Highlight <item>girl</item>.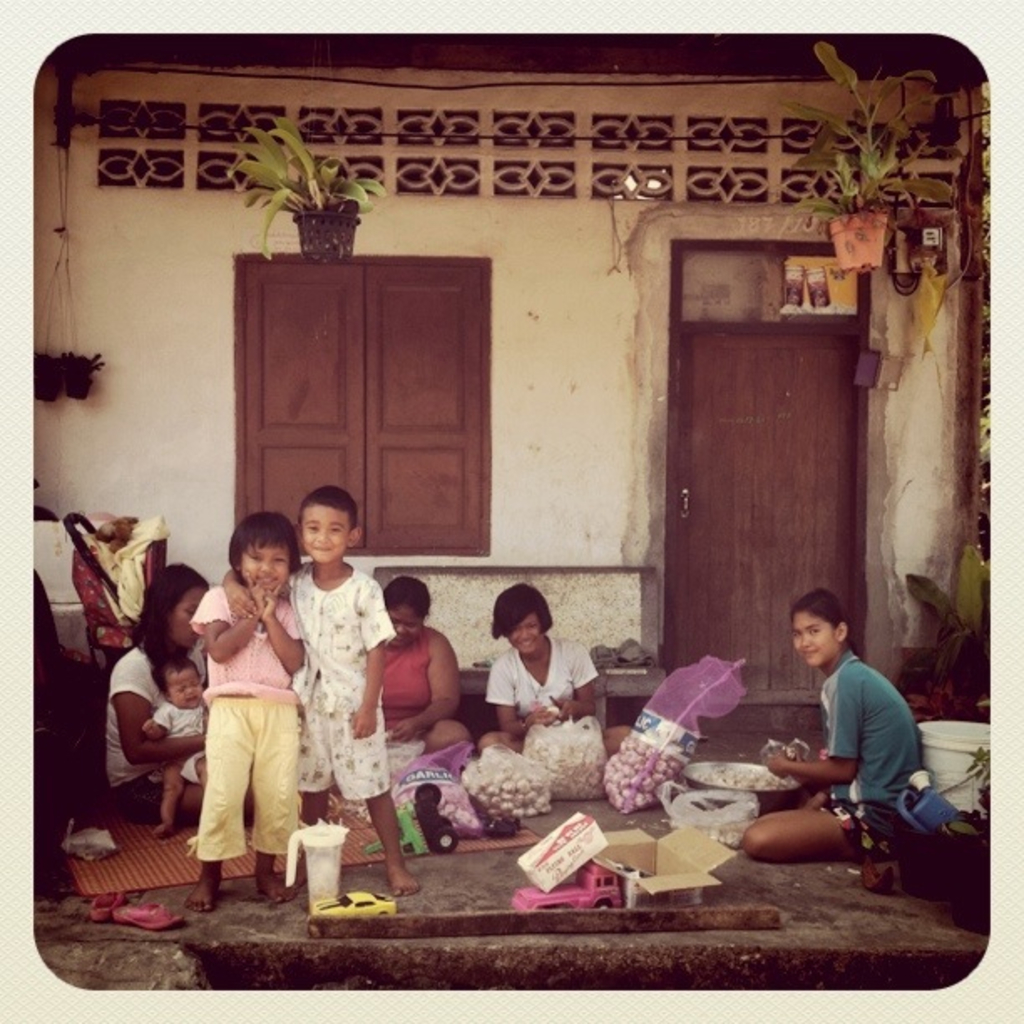
Highlighted region: [left=475, top=587, right=634, bottom=775].
